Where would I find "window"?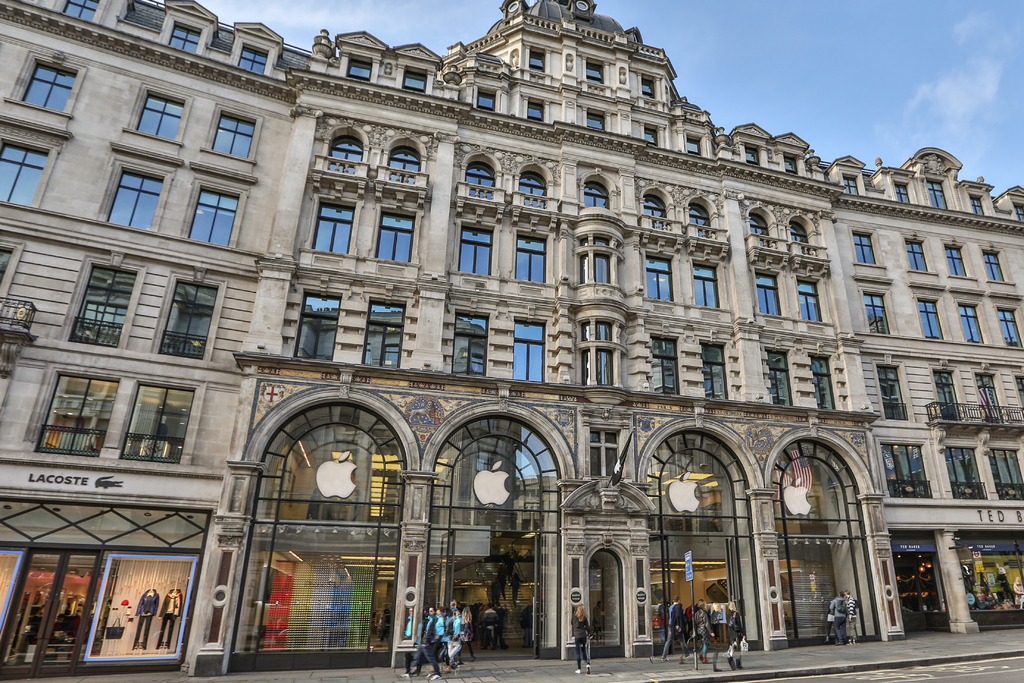
At bbox=[687, 140, 701, 154].
